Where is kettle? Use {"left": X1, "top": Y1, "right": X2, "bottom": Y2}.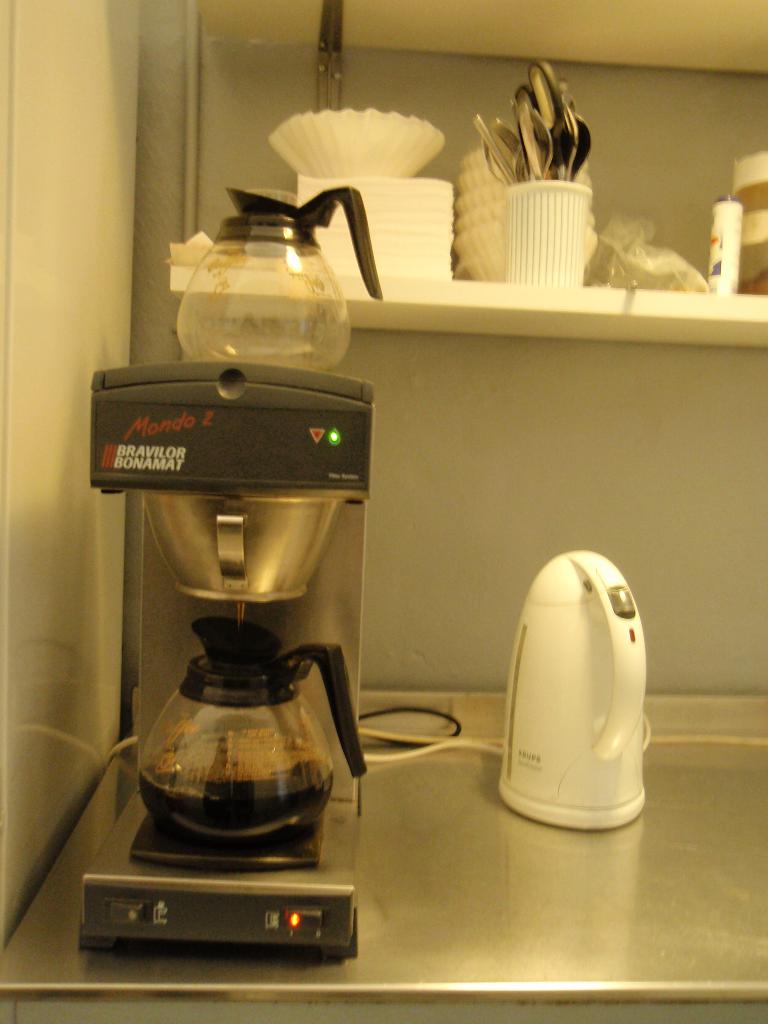
{"left": 138, "top": 617, "right": 375, "bottom": 856}.
